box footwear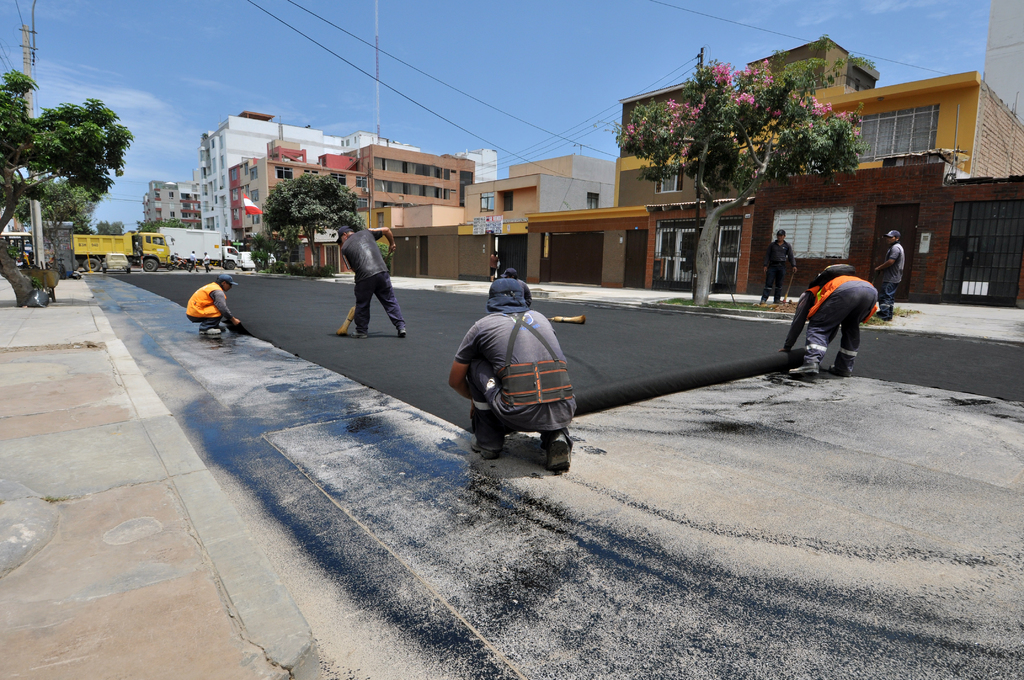
x1=198, y1=328, x2=220, y2=336
